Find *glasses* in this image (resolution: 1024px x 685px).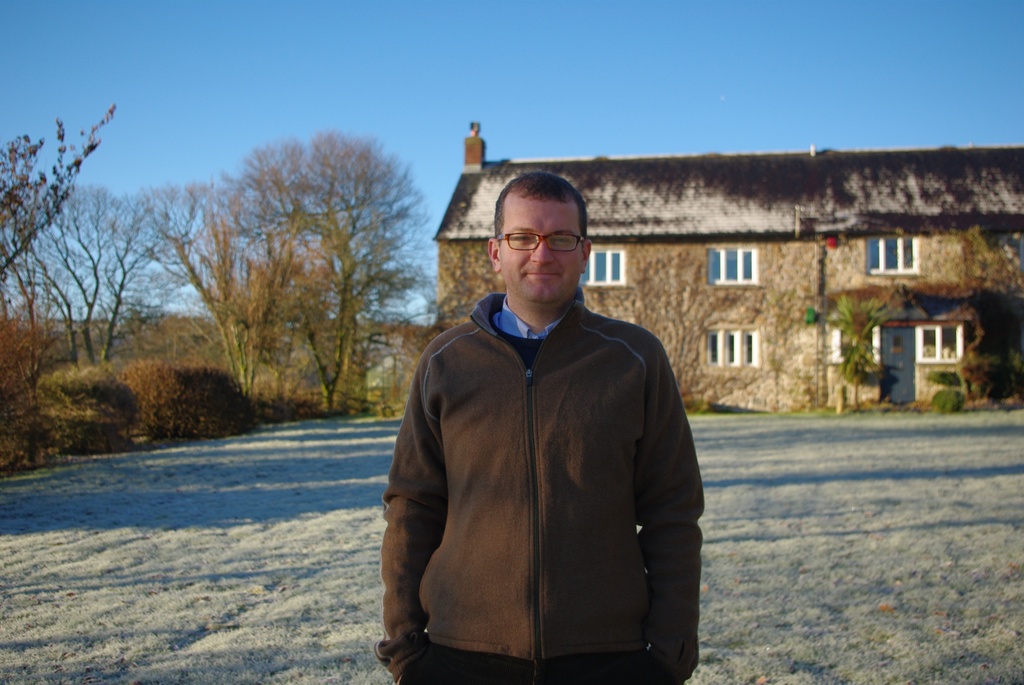
496,233,589,260.
